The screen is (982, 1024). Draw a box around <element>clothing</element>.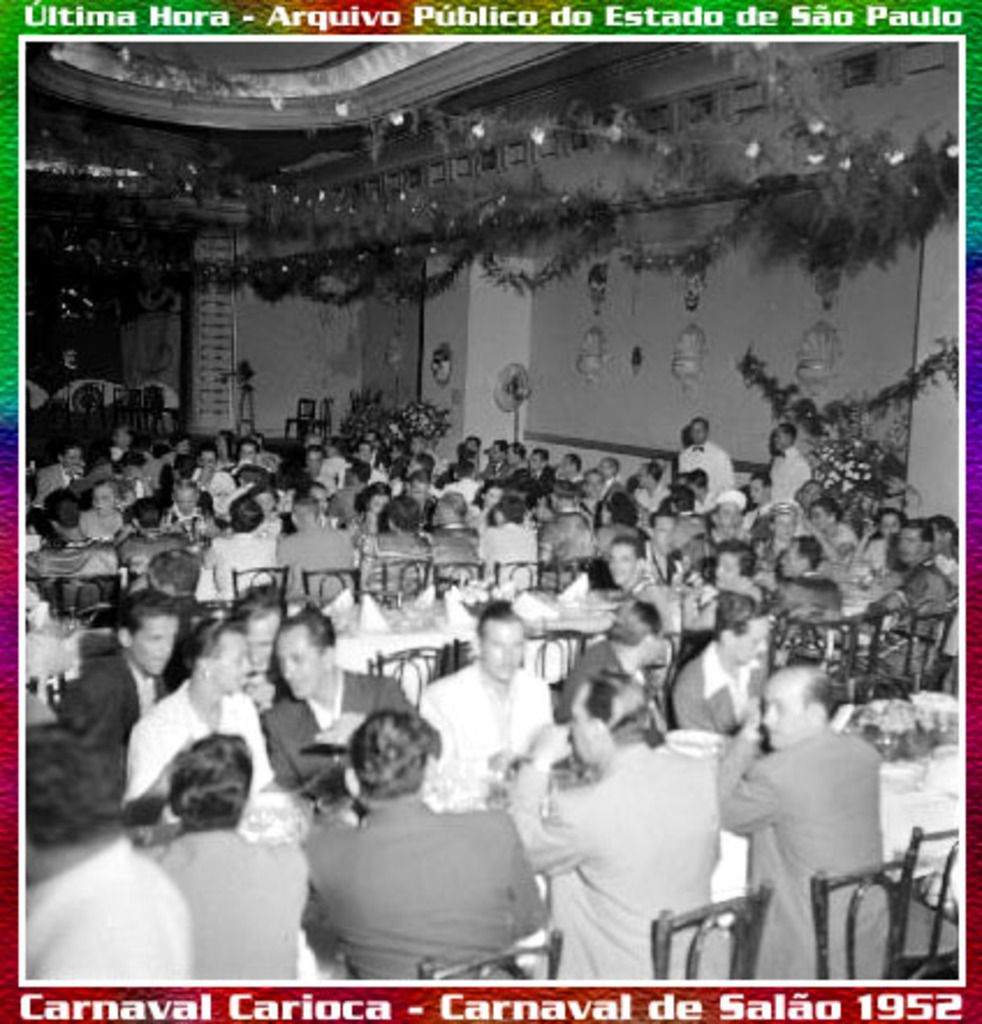
BBox(743, 535, 774, 565).
